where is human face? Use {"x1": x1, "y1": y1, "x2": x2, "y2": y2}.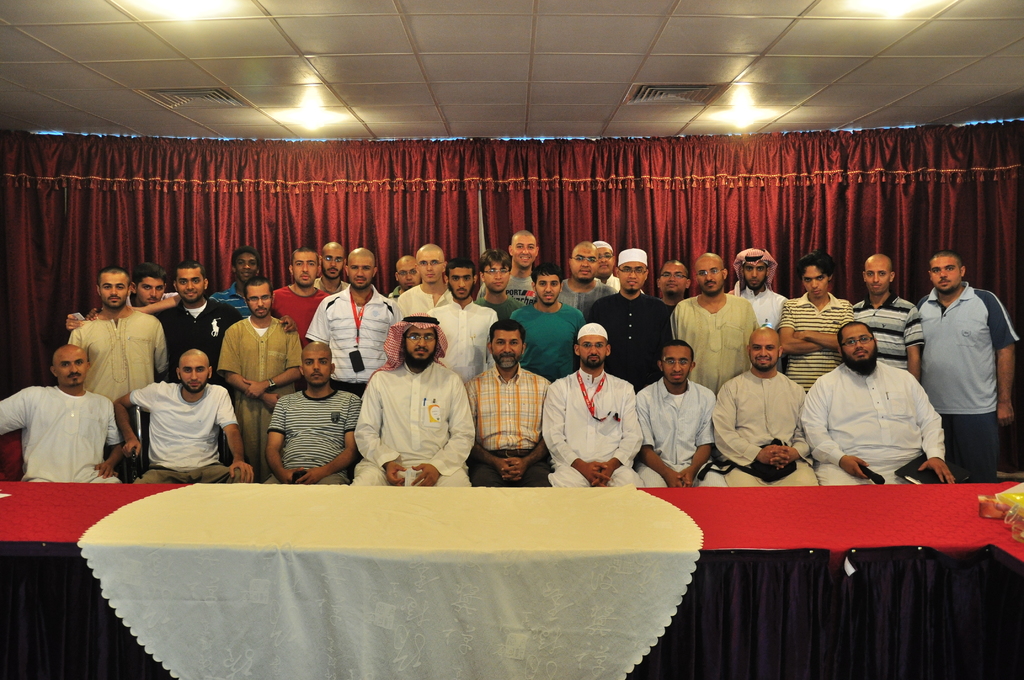
{"x1": 404, "y1": 321, "x2": 437, "y2": 366}.
